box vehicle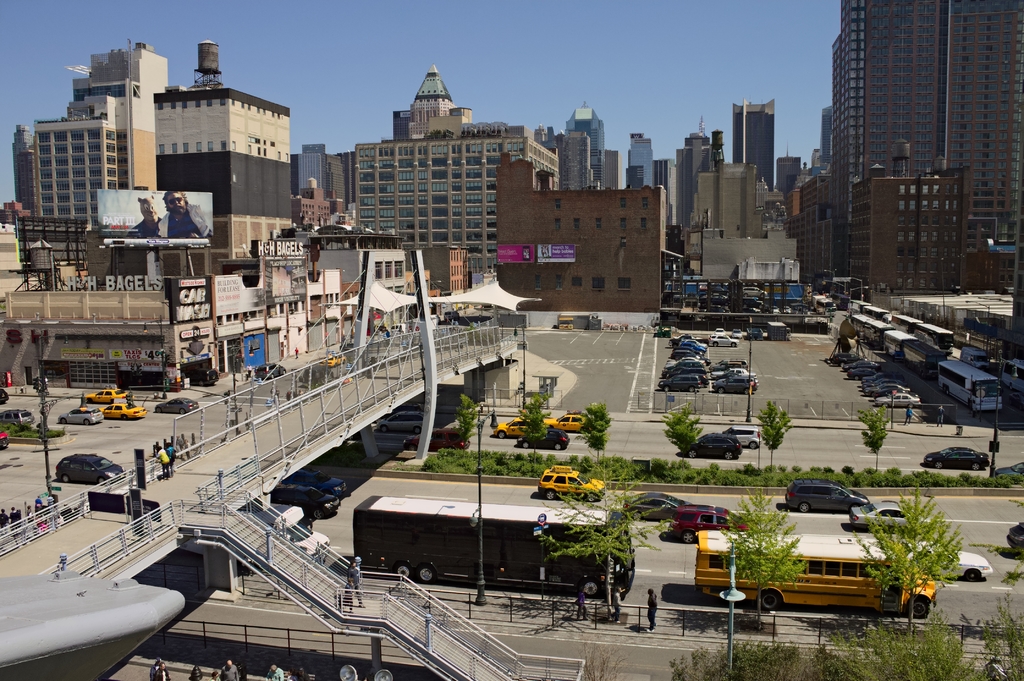
863,305,887,324
